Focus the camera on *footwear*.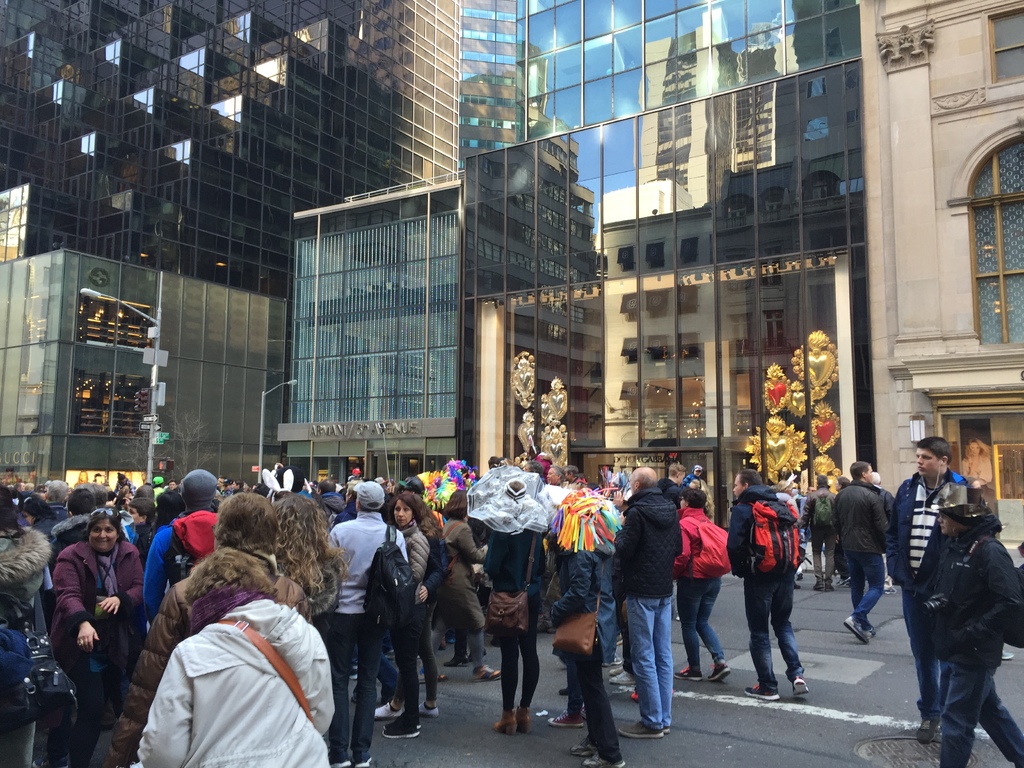
Focus region: <box>739,685,781,700</box>.
